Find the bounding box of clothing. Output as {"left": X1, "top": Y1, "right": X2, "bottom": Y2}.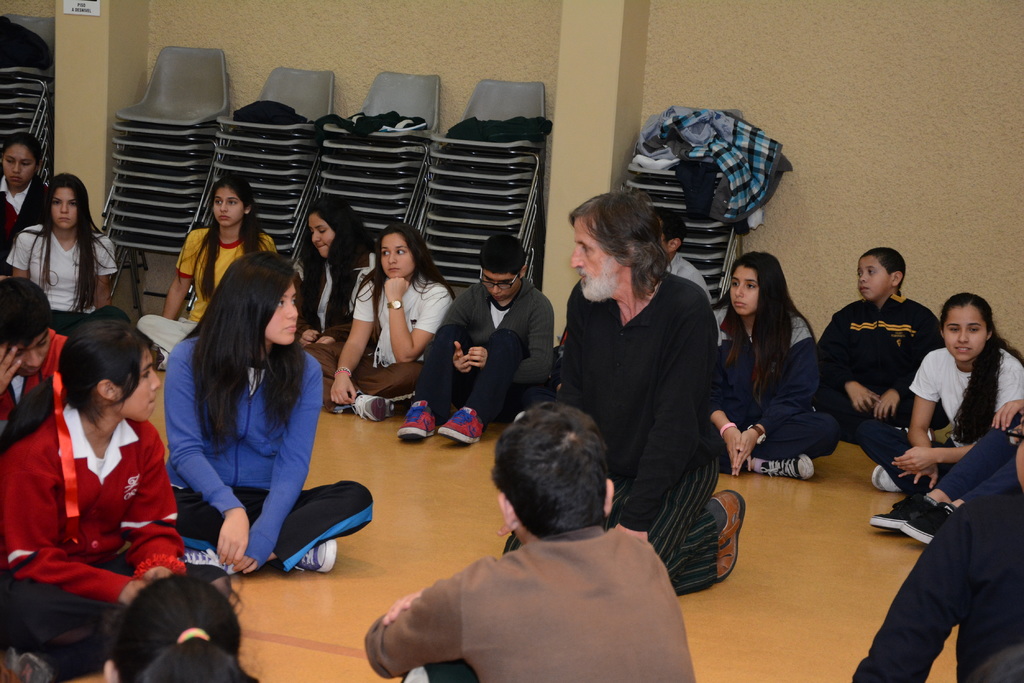
{"left": 708, "top": 306, "right": 839, "bottom": 471}.
